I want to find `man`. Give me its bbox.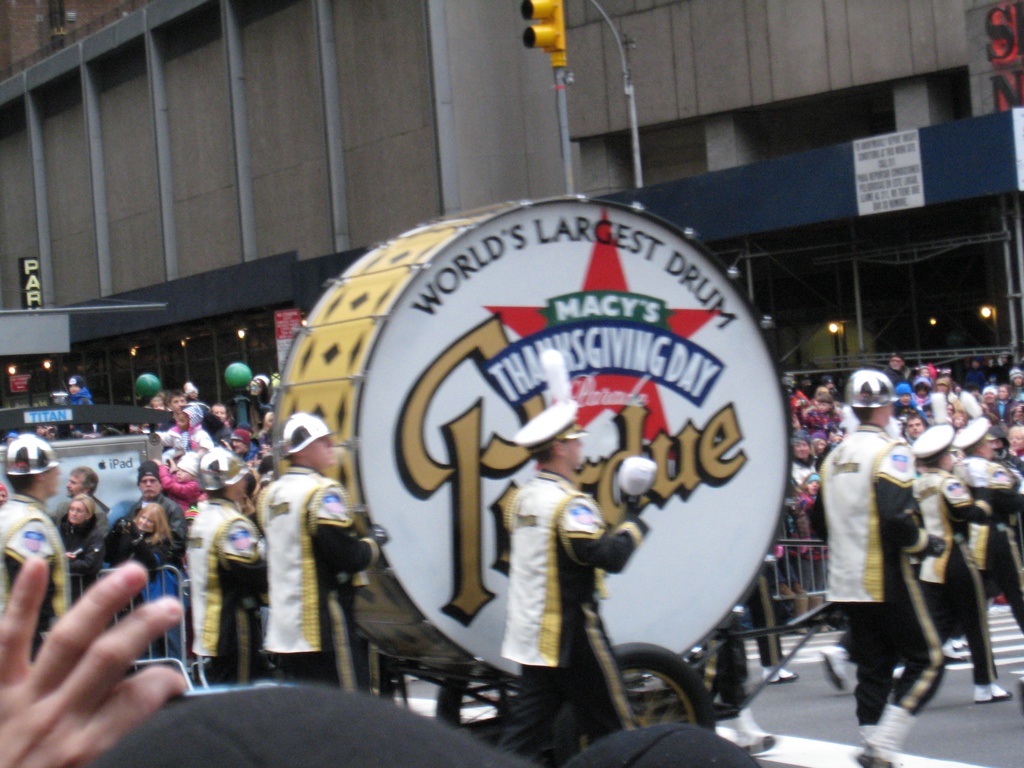
(51, 463, 106, 519).
